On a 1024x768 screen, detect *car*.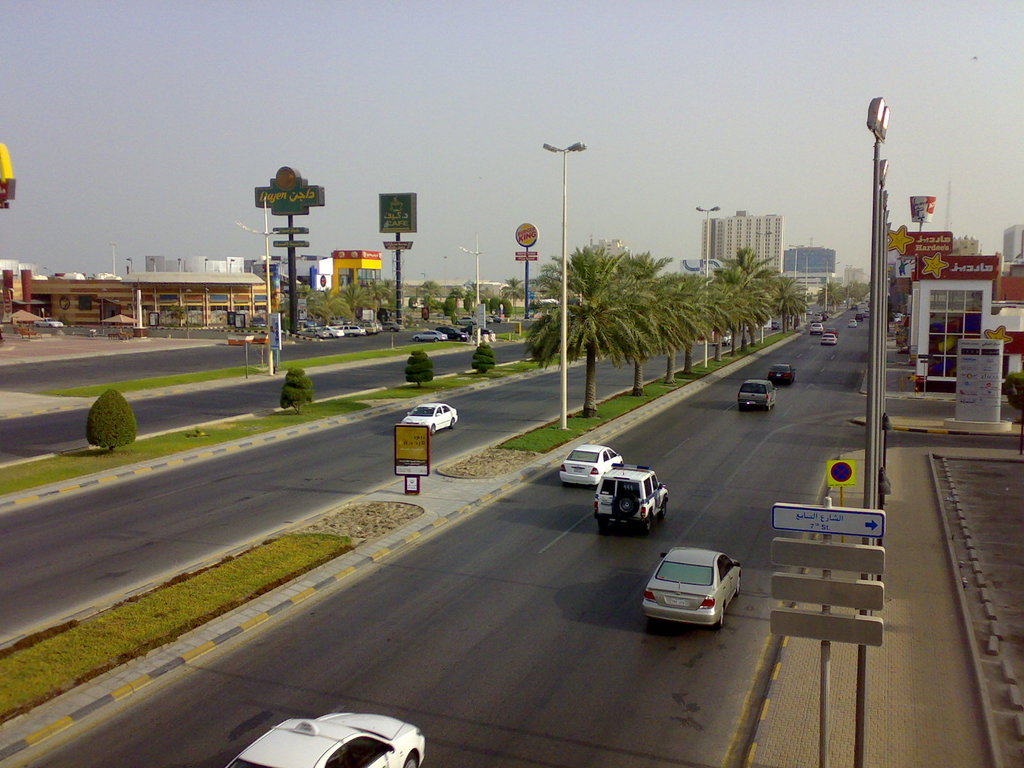
[x1=35, y1=316, x2=61, y2=328].
